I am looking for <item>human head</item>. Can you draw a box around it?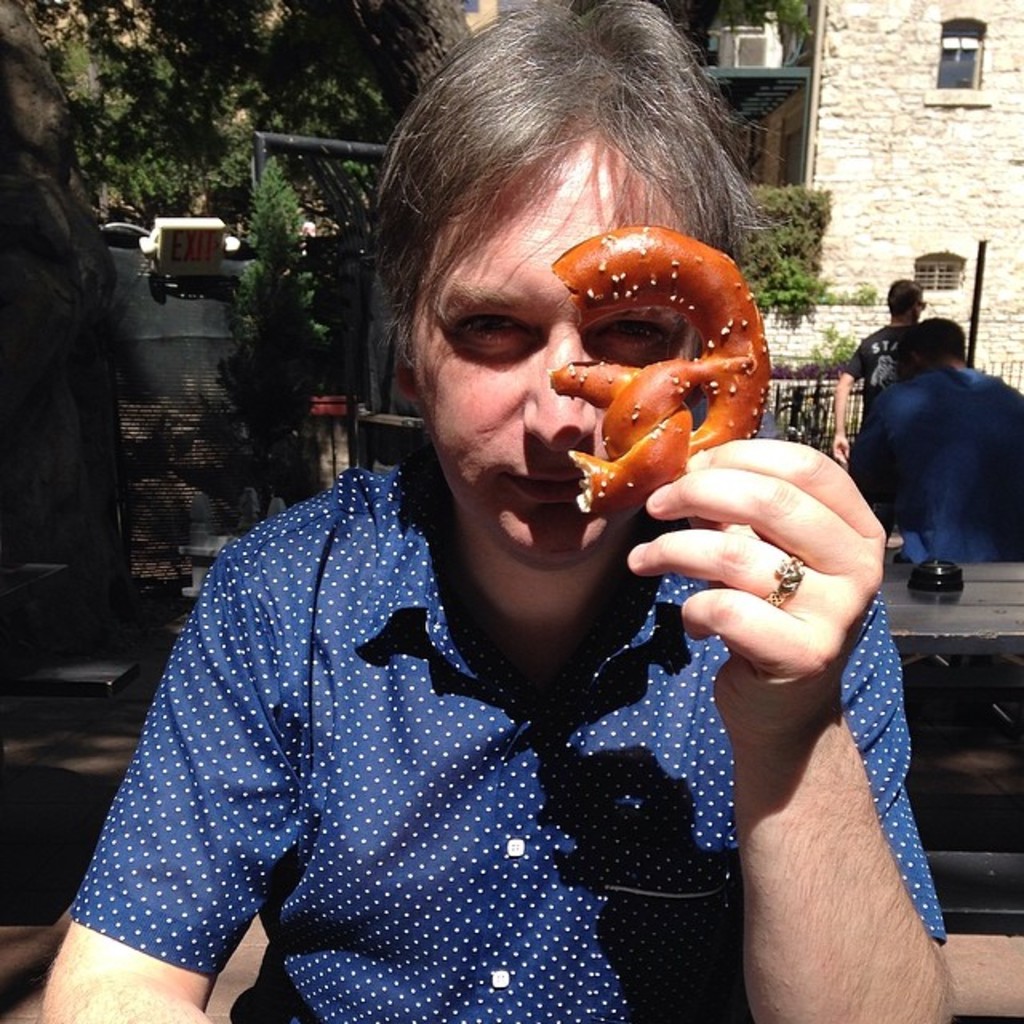
Sure, the bounding box is 885/277/930/323.
